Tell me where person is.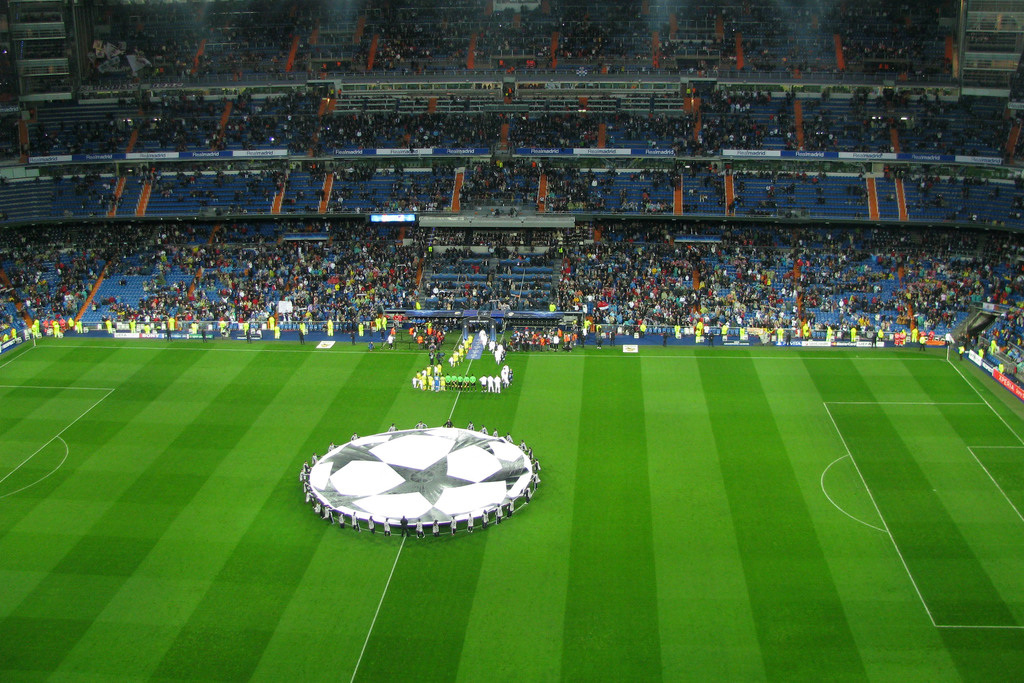
person is at (312,497,321,516).
